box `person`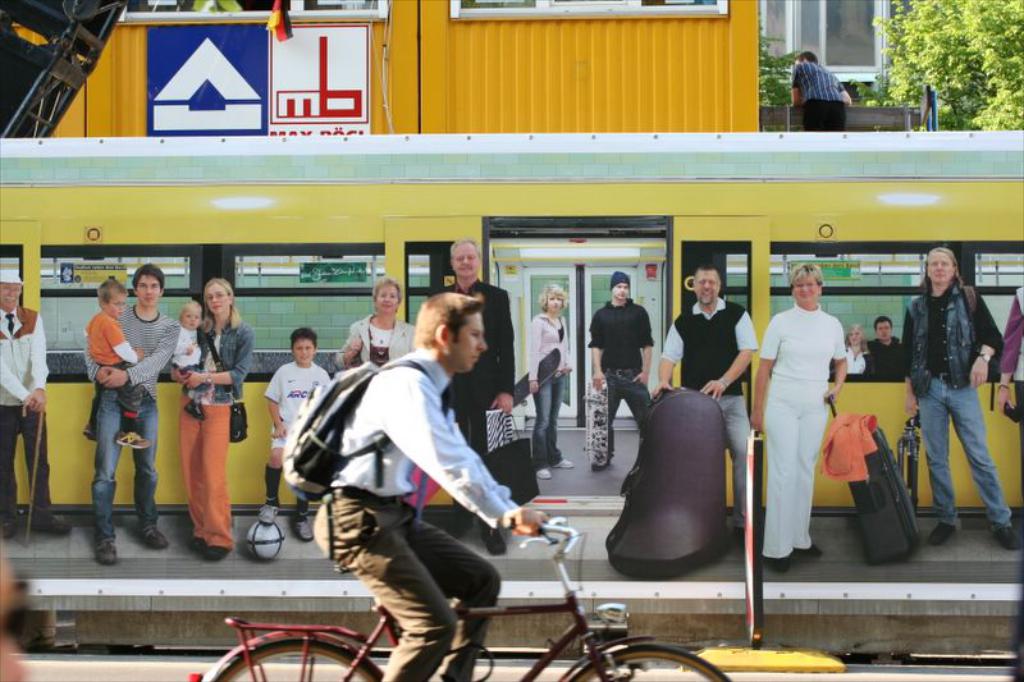
box=[311, 288, 550, 681]
